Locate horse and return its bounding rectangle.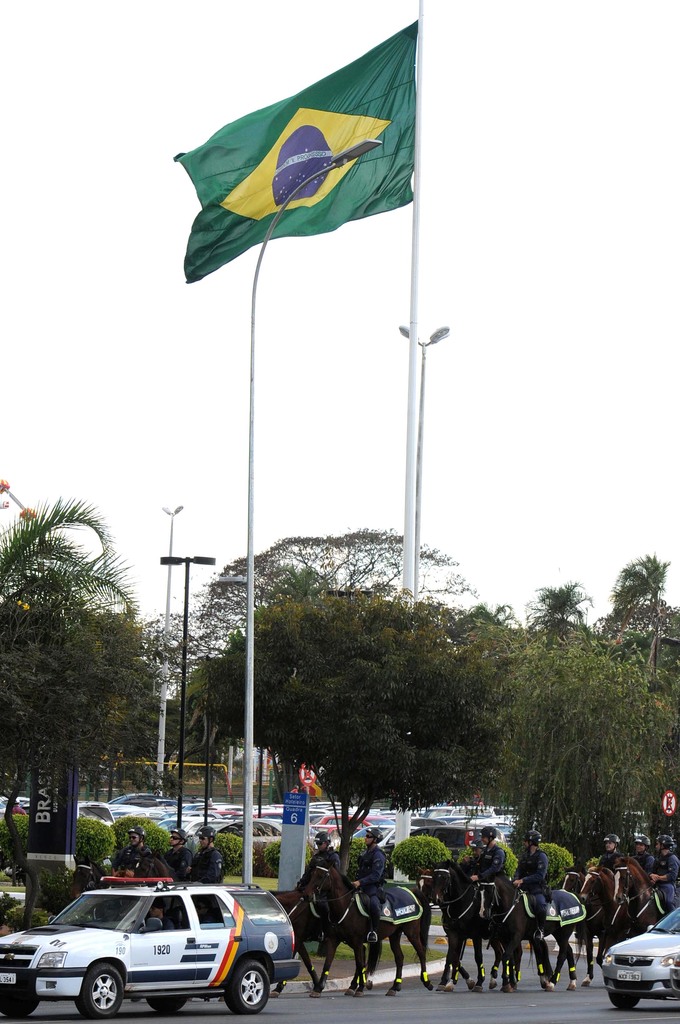
bbox=[70, 850, 113, 899].
